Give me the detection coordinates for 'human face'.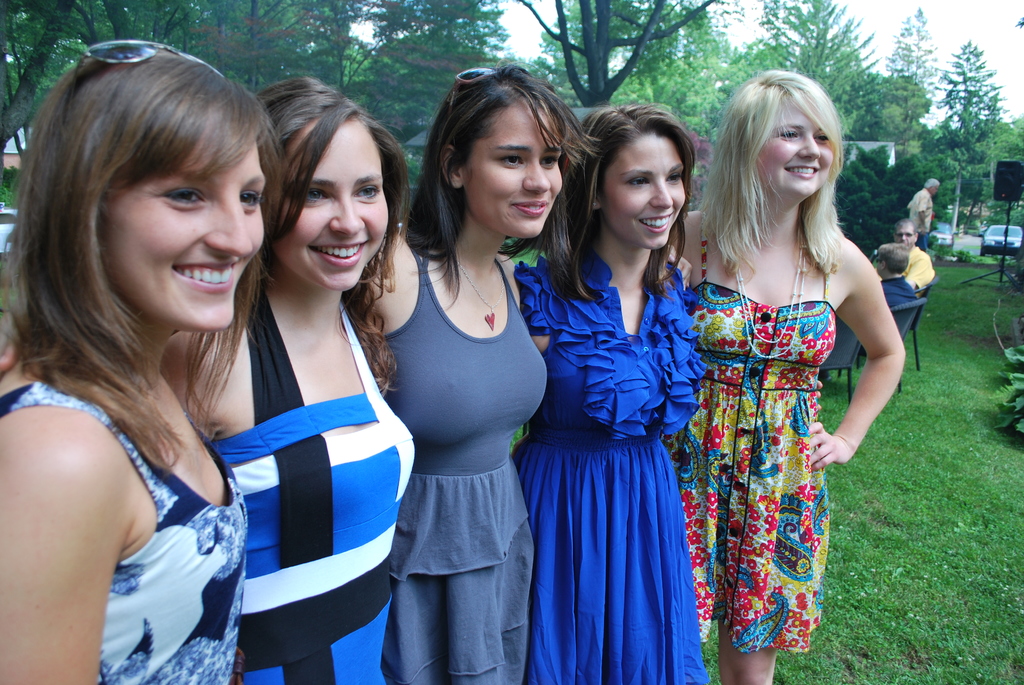
box=[604, 131, 687, 249].
